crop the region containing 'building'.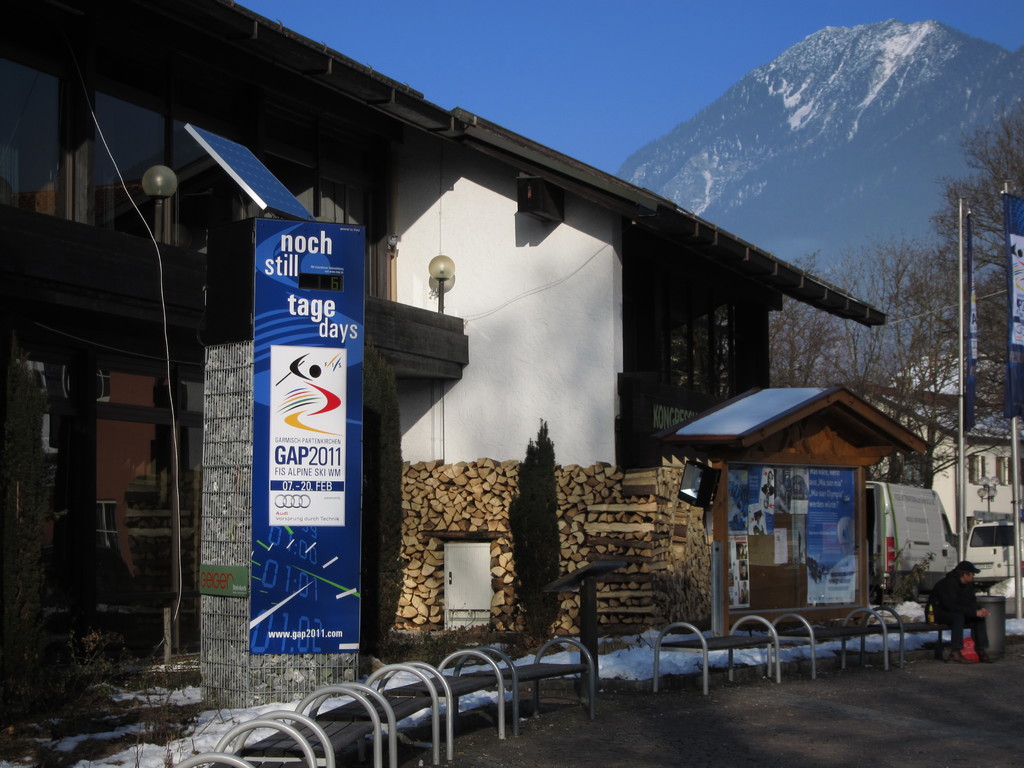
Crop region: {"left": 0, "top": 0, "right": 888, "bottom": 700}.
